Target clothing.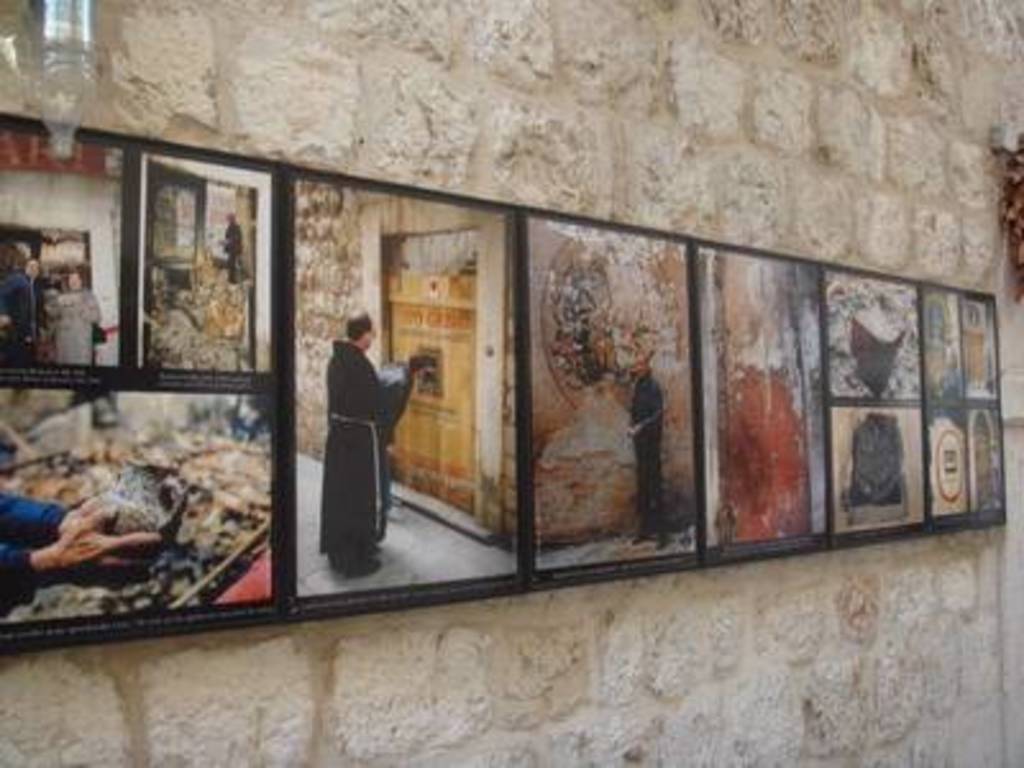
Target region: 630 369 668 535.
